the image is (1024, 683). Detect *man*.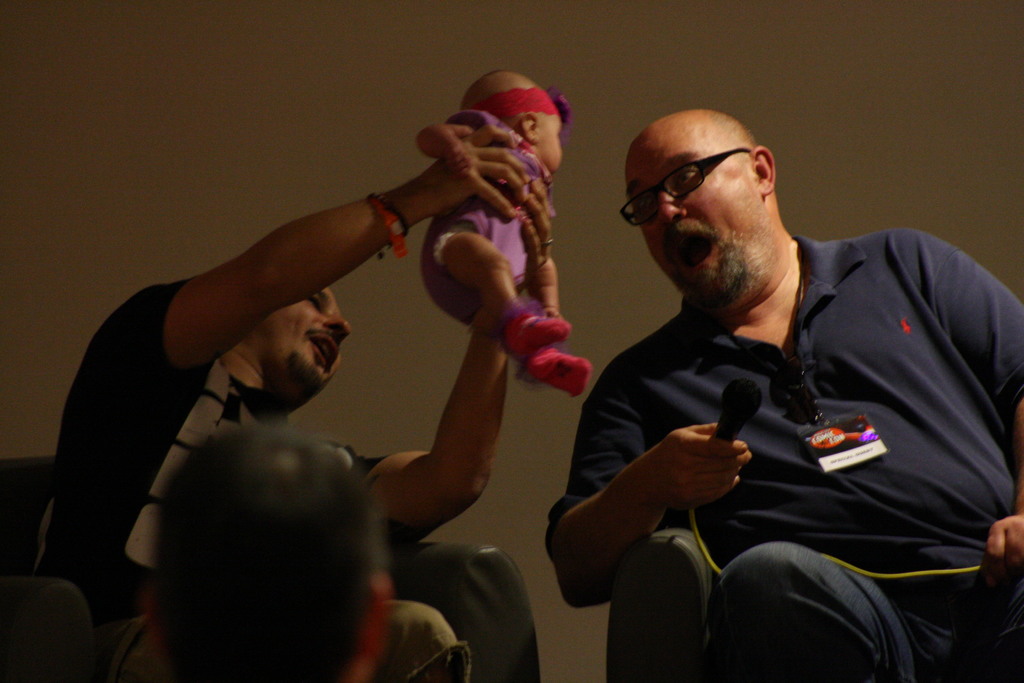
Detection: {"x1": 33, "y1": 124, "x2": 557, "y2": 682}.
